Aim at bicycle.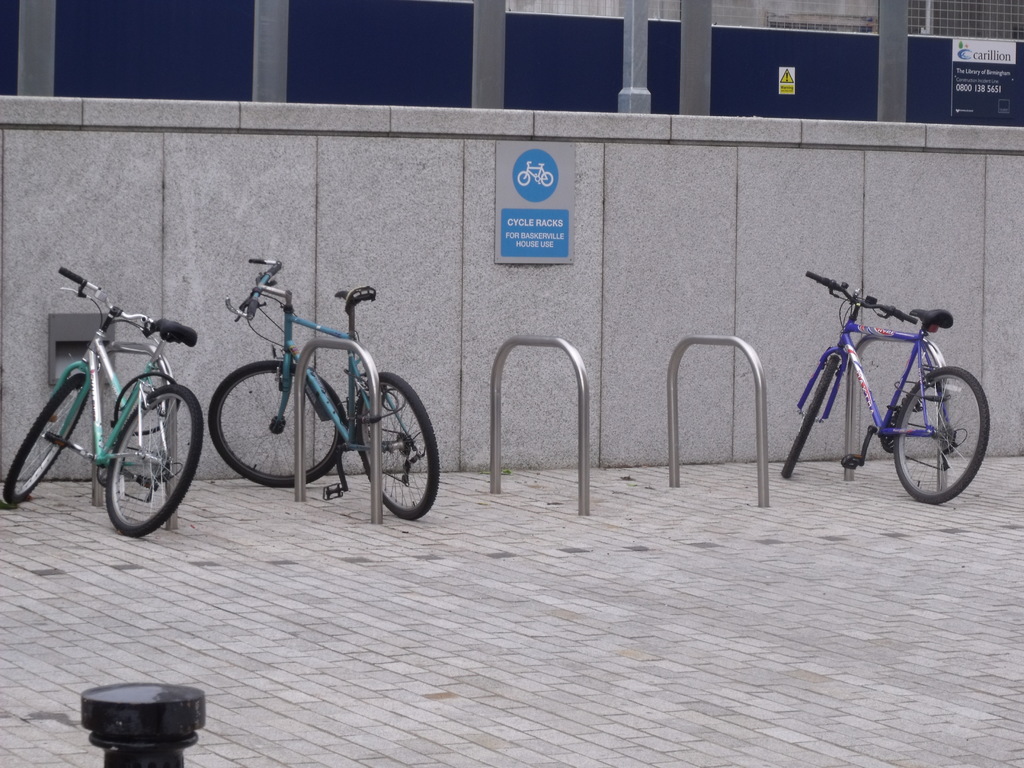
Aimed at bbox=(786, 272, 988, 516).
